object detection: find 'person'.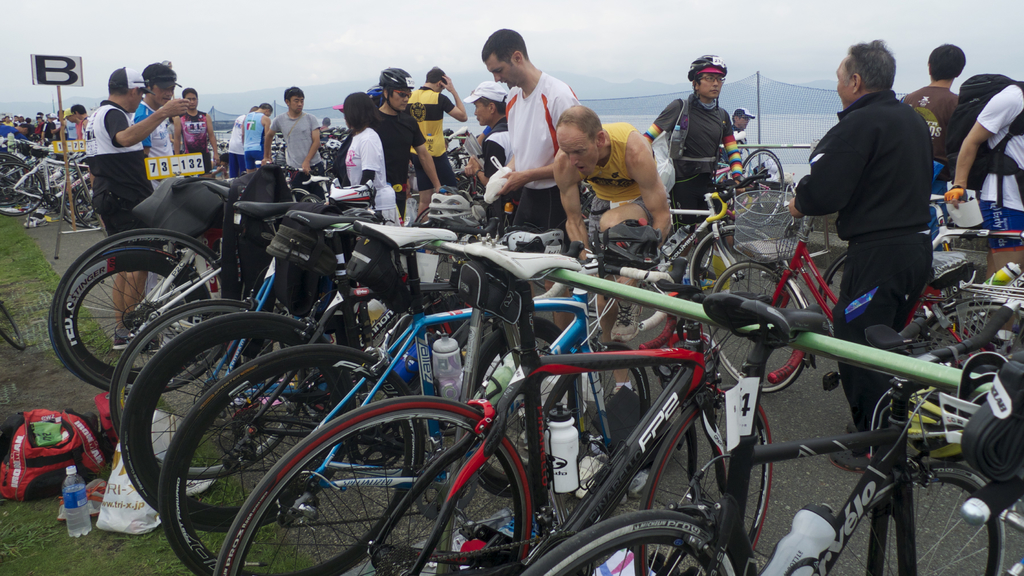
region(466, 81, 502, 183).
